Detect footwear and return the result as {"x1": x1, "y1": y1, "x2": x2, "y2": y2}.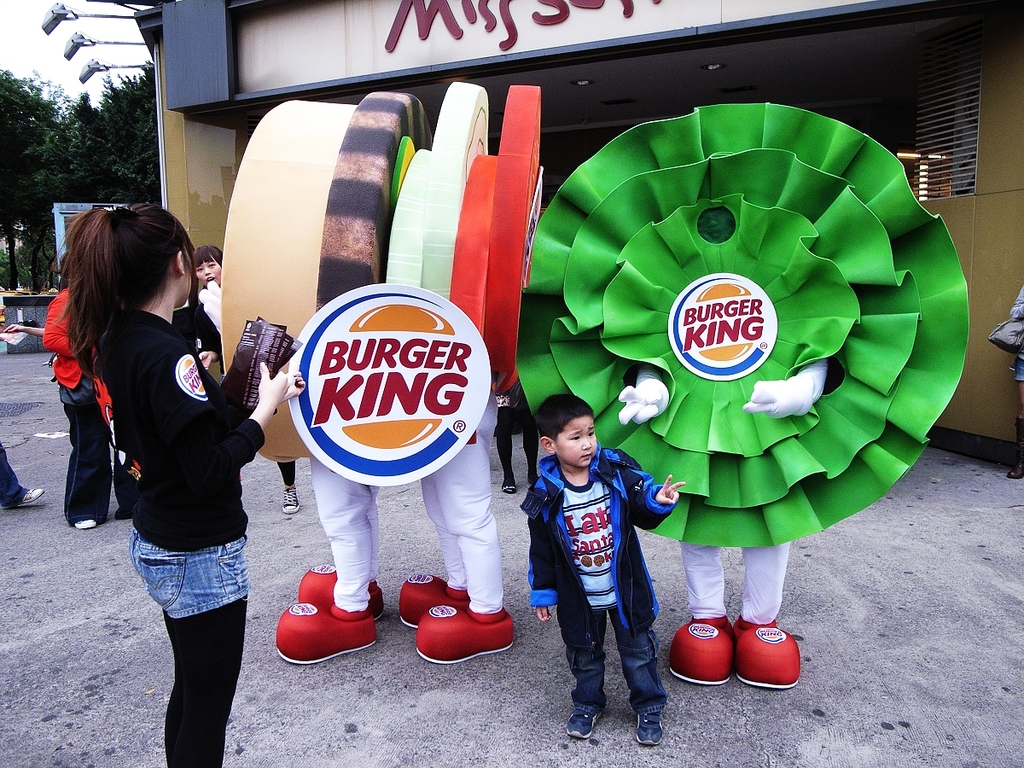
{"x1": 285, "y1": 491, "x2": 300, "y2": 518}.
